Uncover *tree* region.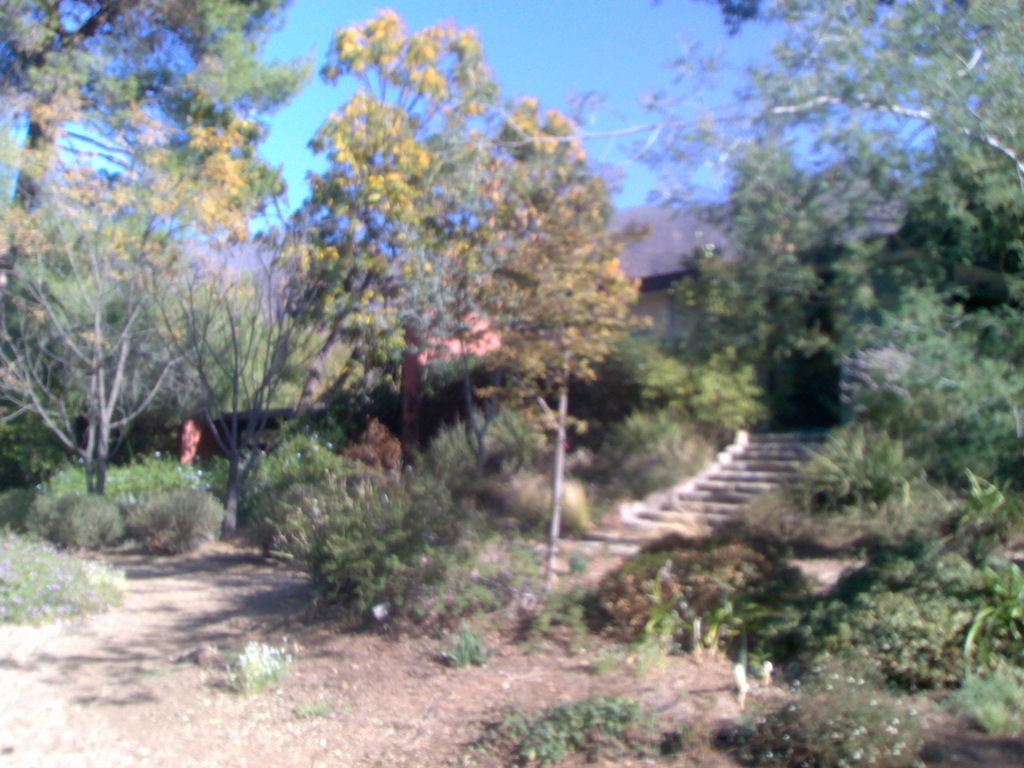
Uncovered: pyautogui.locateOnScreen(169, 243, 344, 533).
